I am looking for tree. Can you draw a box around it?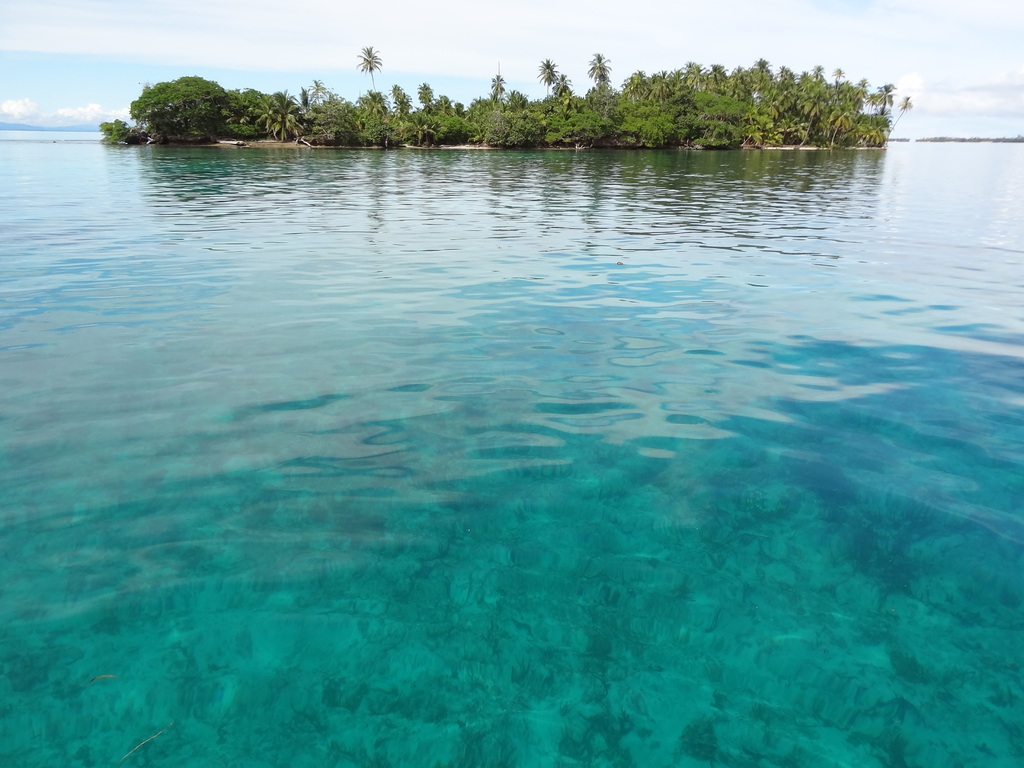
Sure, the bounding box is left=307, top=86, right=365, bottom=147.
